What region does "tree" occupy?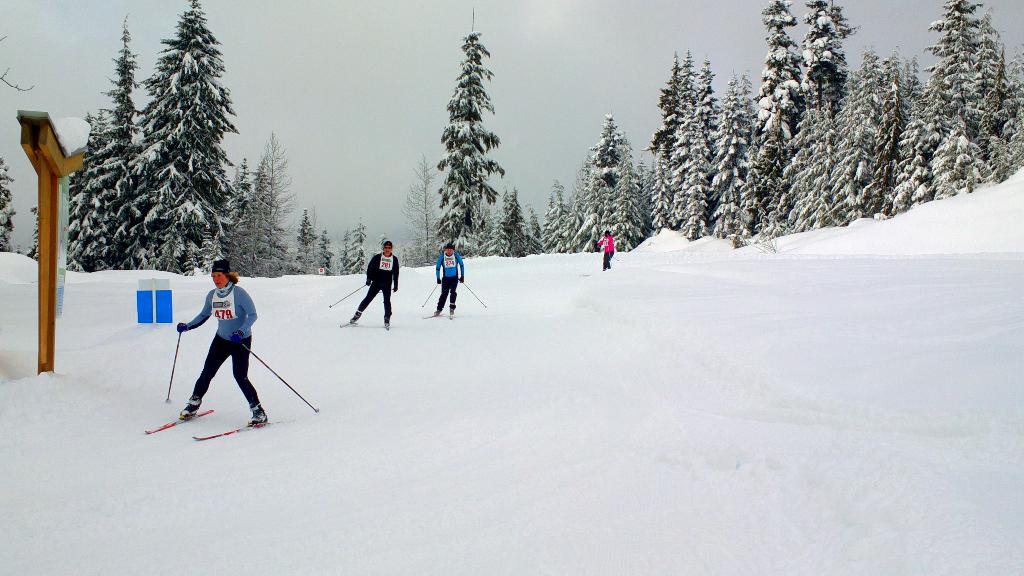
l=370, t=234, r=386, b=259.
